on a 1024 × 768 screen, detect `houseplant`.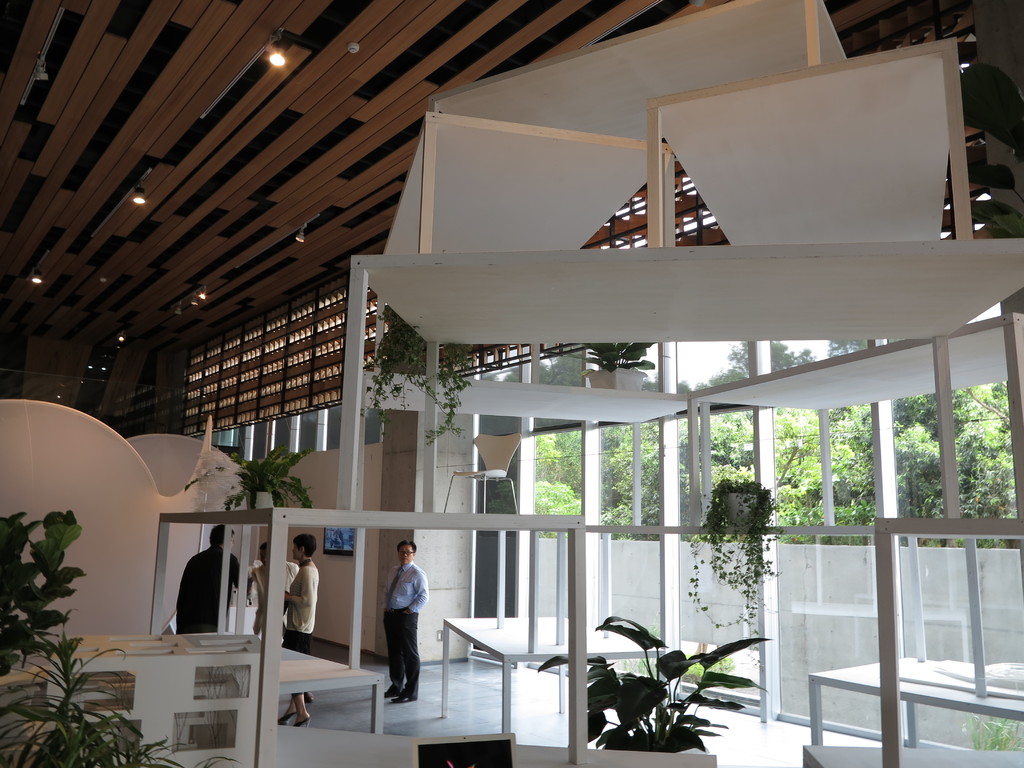
532:609:772:762.
